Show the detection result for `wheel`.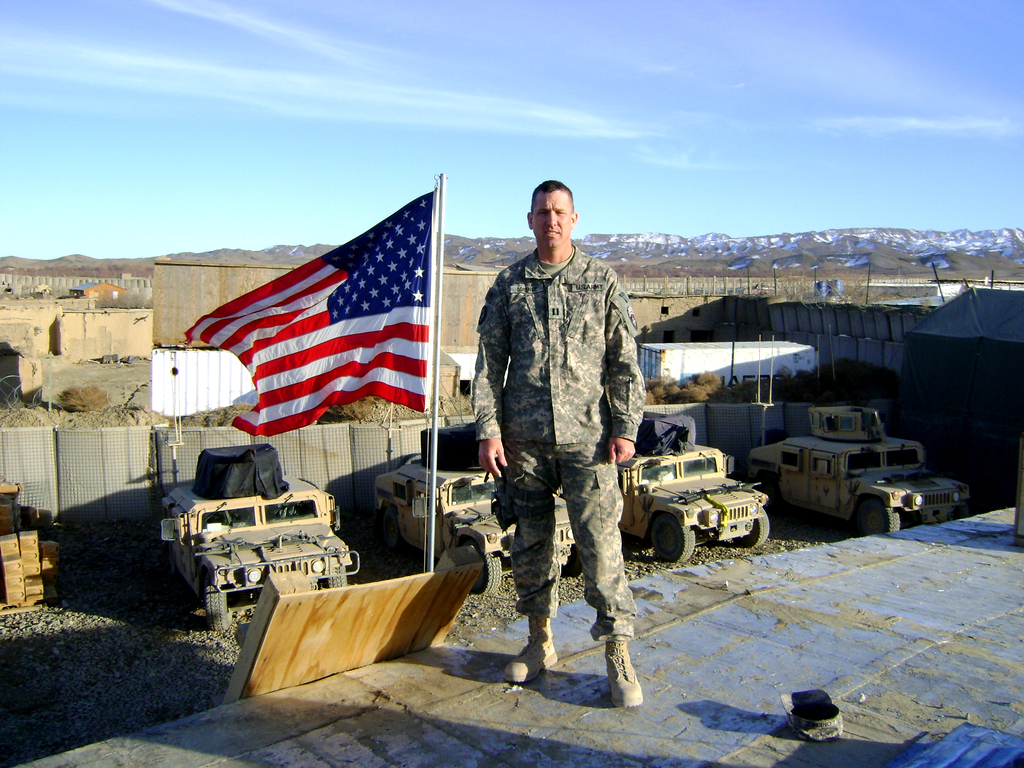
l=649, t=516, r=698, b=564.
